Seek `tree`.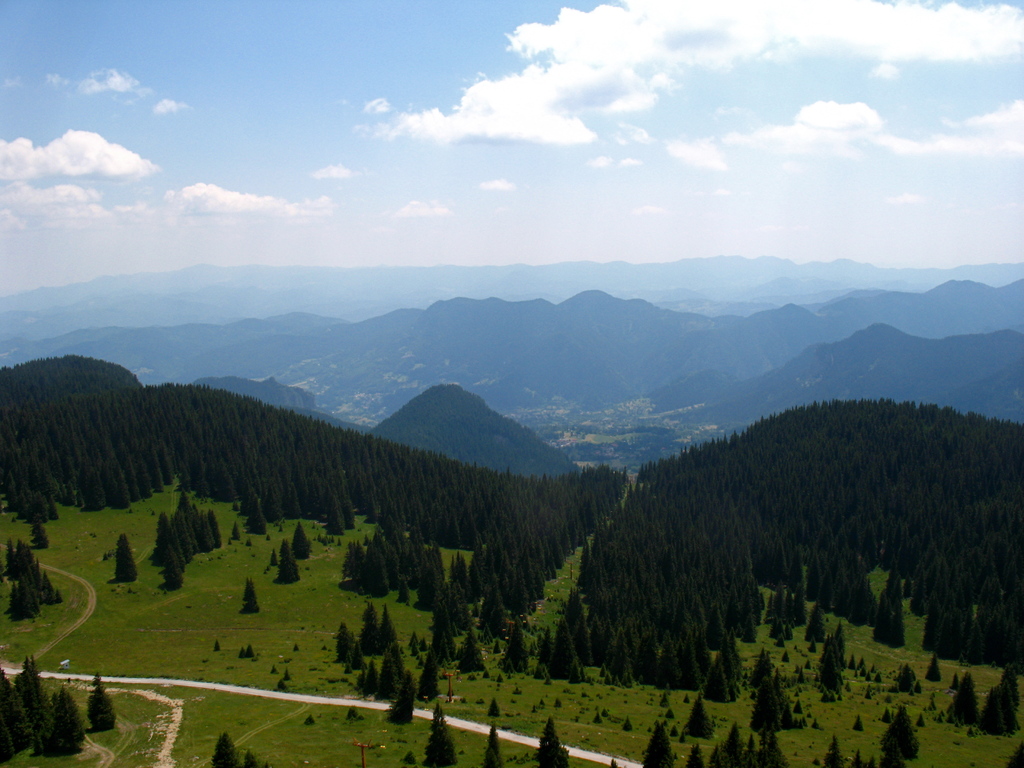
left=330, top=502, right=347, bottom=540.
